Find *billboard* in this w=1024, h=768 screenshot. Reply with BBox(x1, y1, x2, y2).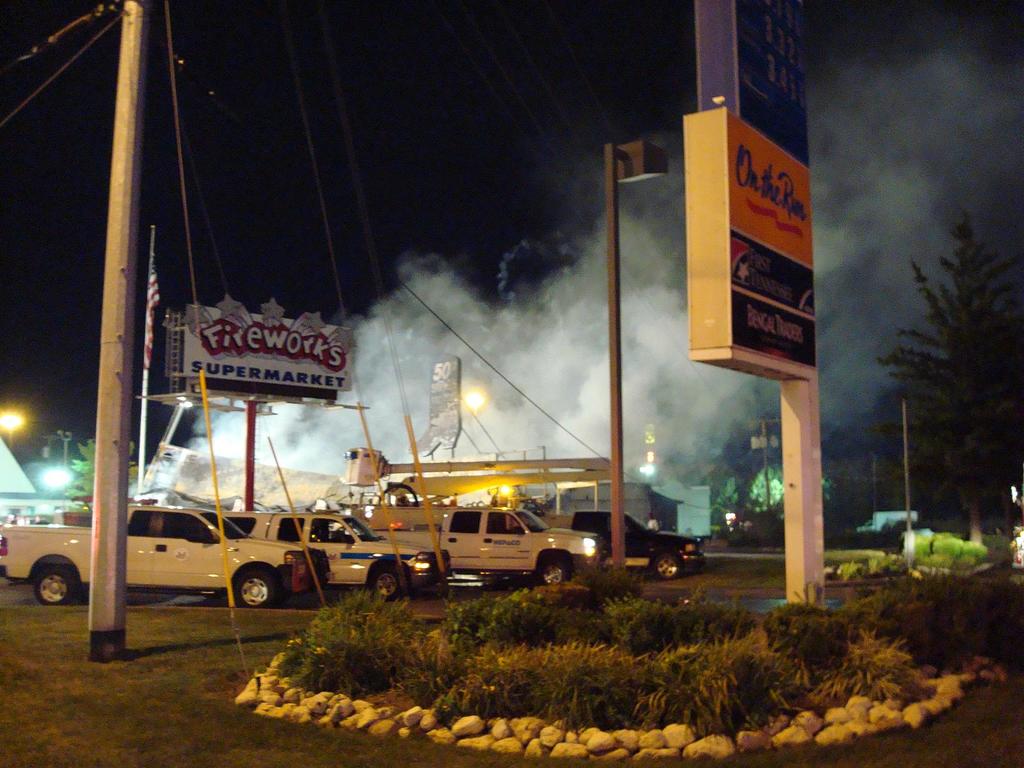
BBox(164, 288, 350, 412).
